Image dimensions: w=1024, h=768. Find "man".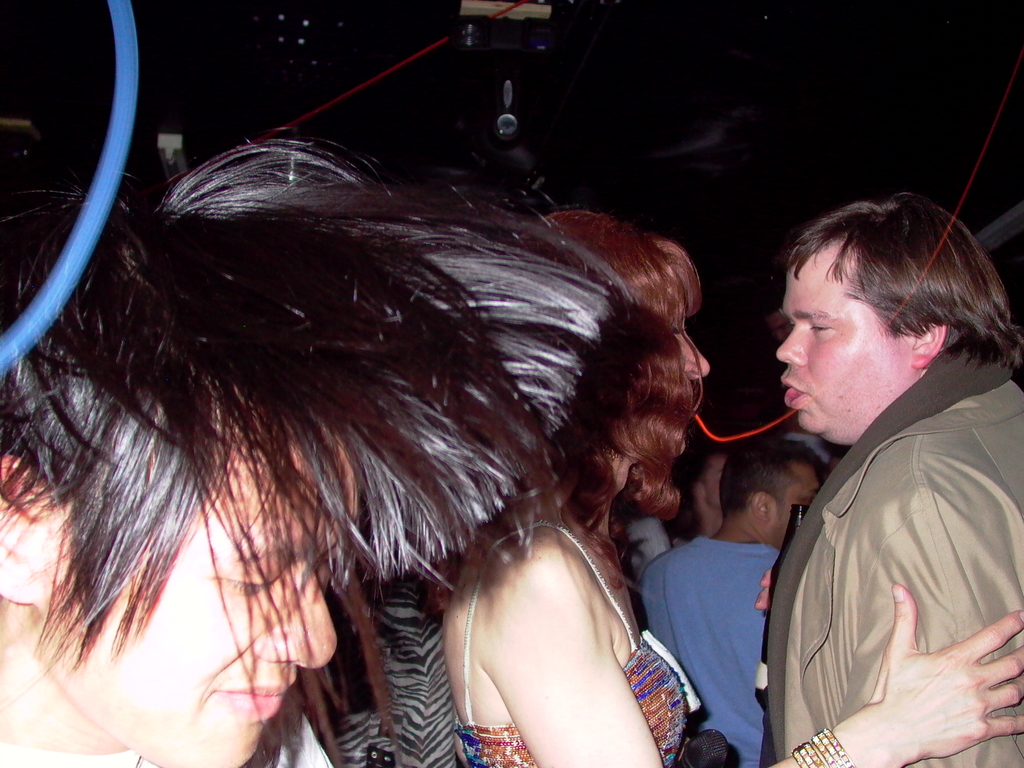
<region>637, 430, 831, 767</region>.
